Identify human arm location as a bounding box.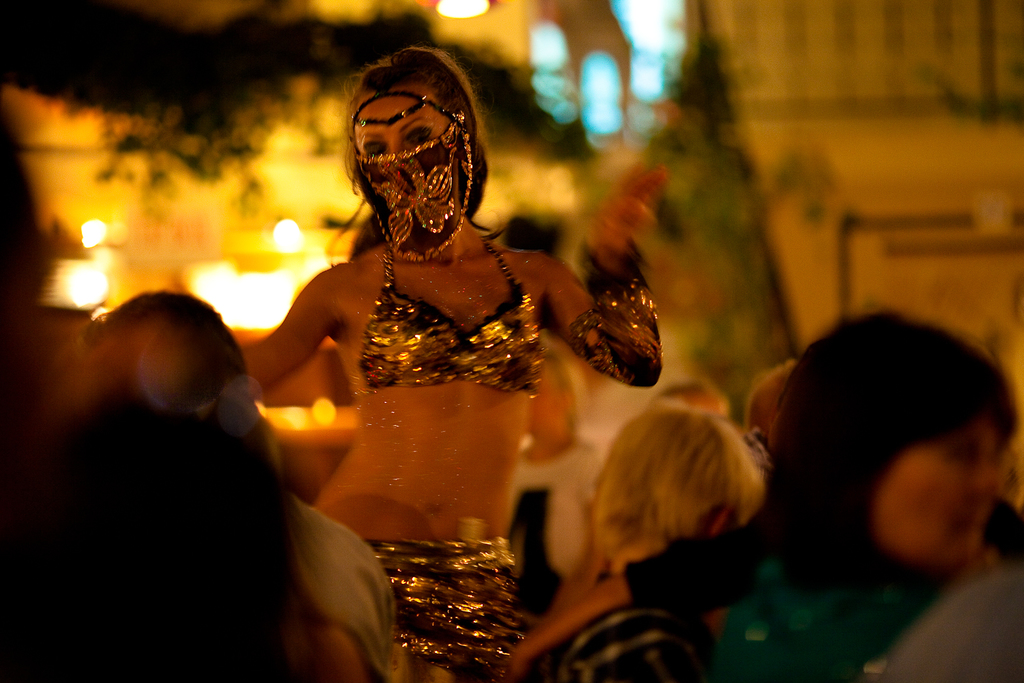
(259,270,332,402).
